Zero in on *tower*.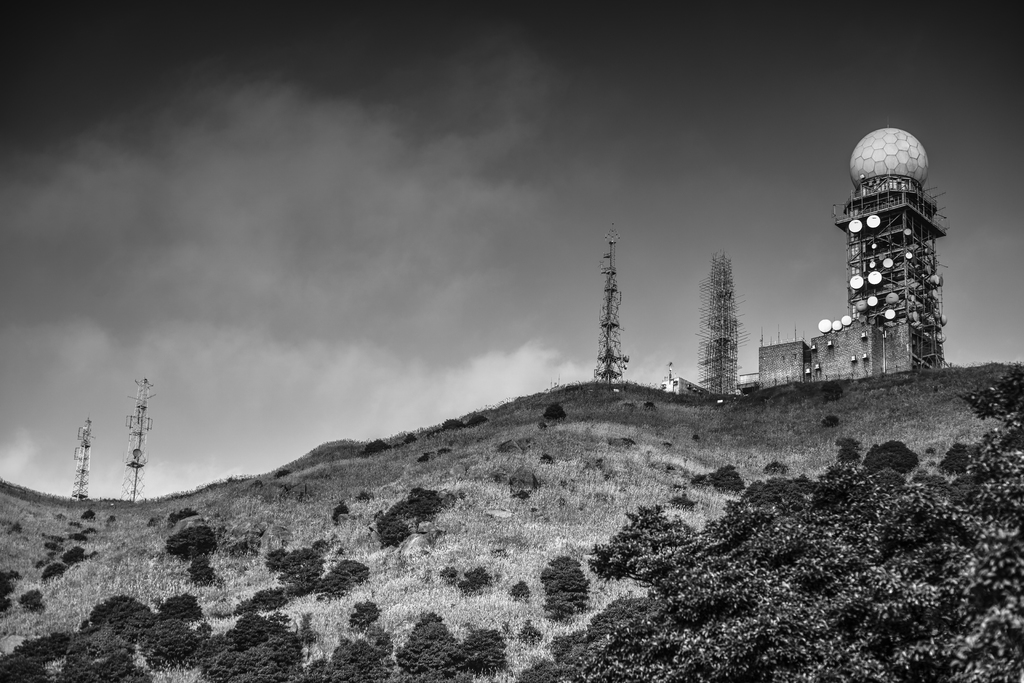
Zeroed in: 129 381 148 507.
